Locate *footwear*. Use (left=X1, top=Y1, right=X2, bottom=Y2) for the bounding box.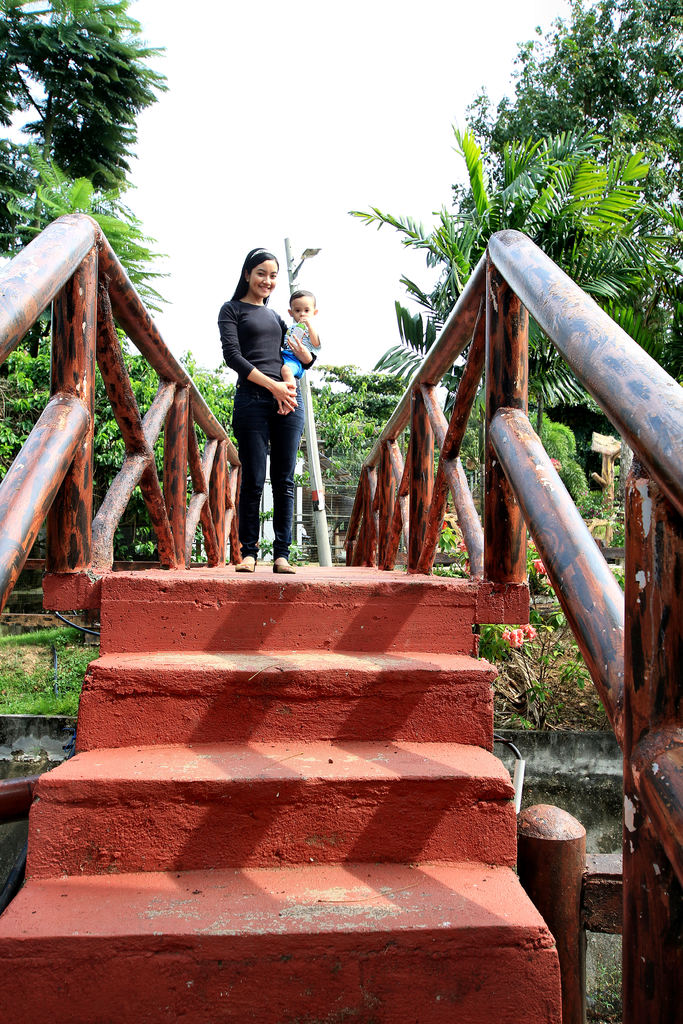
(left=237, top=550, right=260, bottom=573).
